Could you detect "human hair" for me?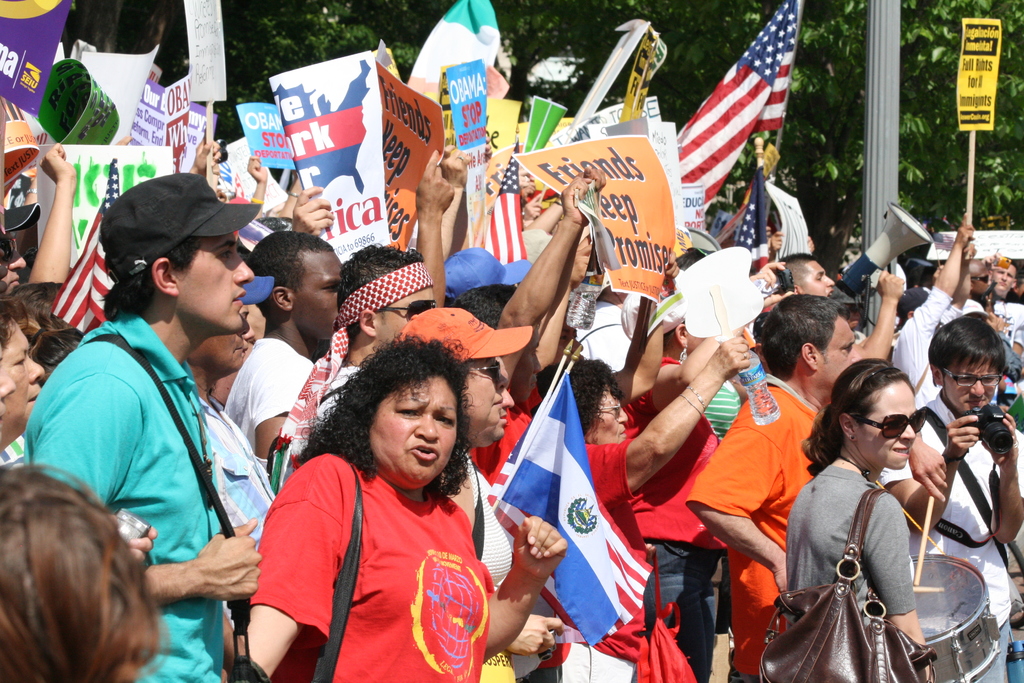
Detection result: bbox=[802, 359, 916, 480].
